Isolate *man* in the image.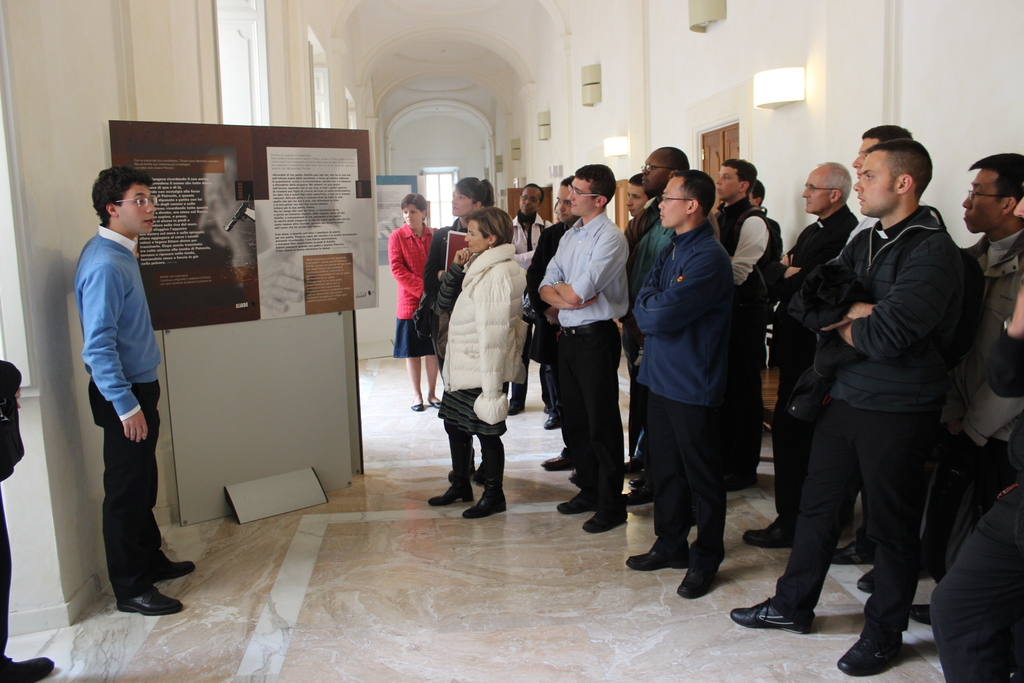
Isolated region: pyautogui.locateOnScreen(74, 170, 196, 613).
